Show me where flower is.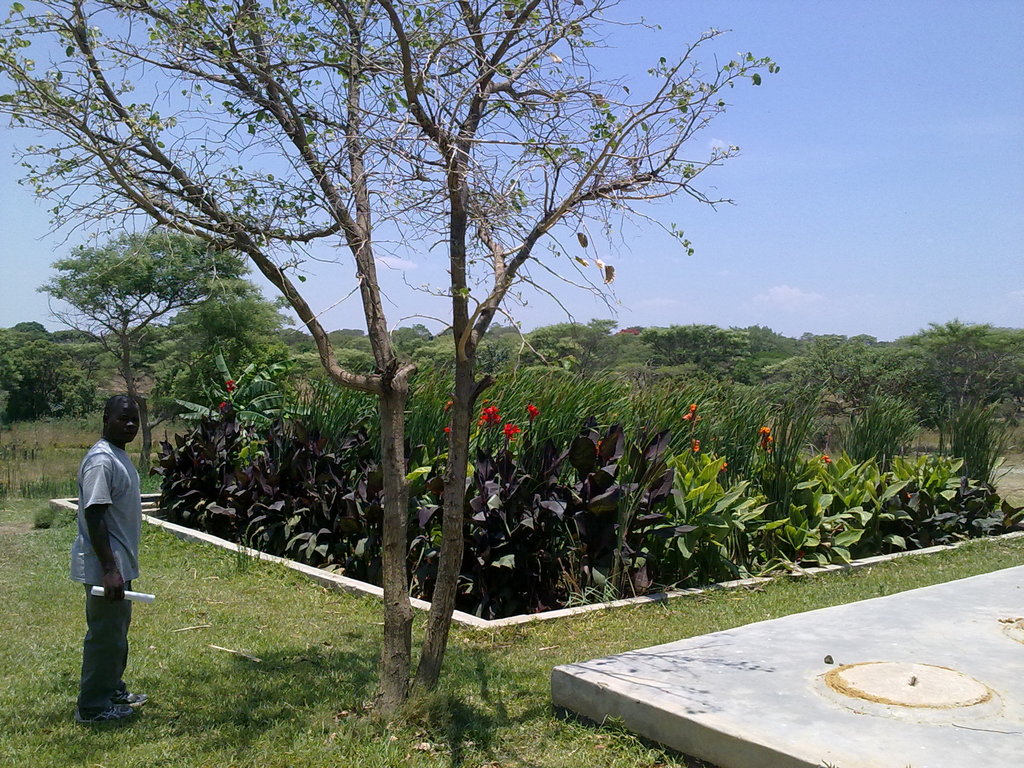
flower is at x1=527, y1=402, x2=538, y2=423.
